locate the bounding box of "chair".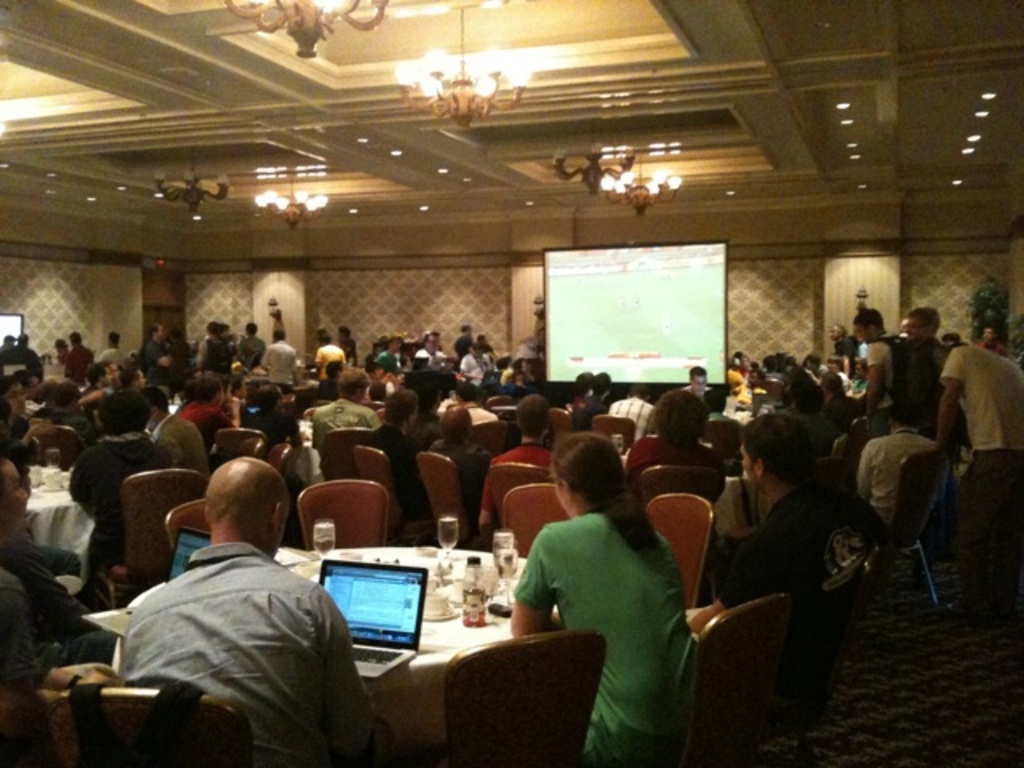
Bounding box: x1=352 y1=443 x2=438 y2=549.
